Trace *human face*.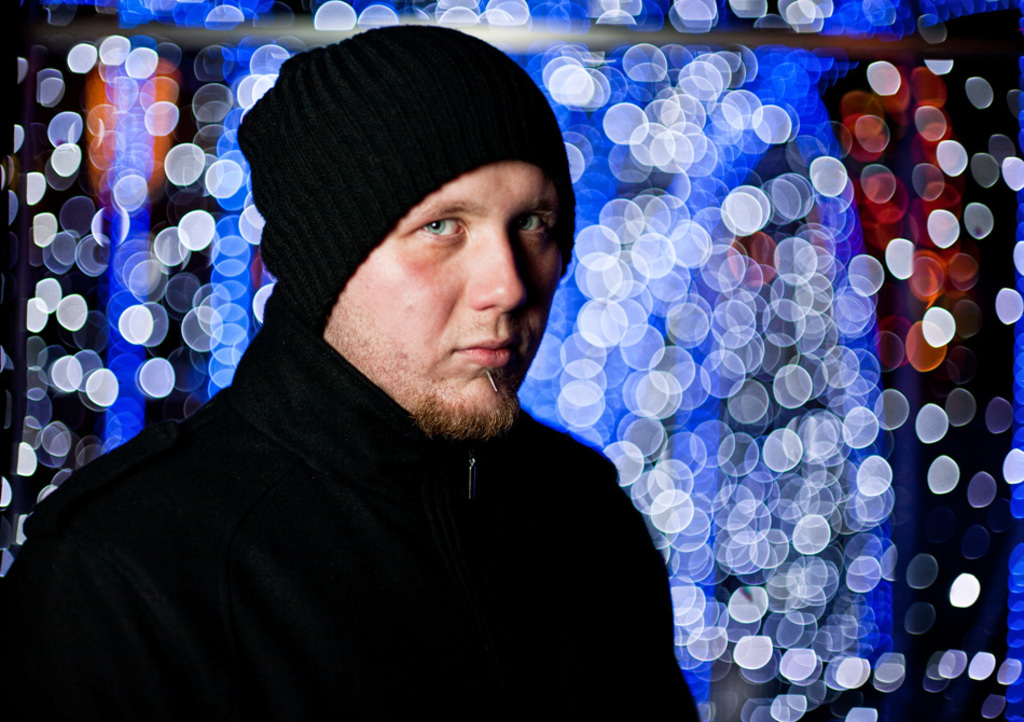
Traced to bbox=[319, 163, 568, 446].
